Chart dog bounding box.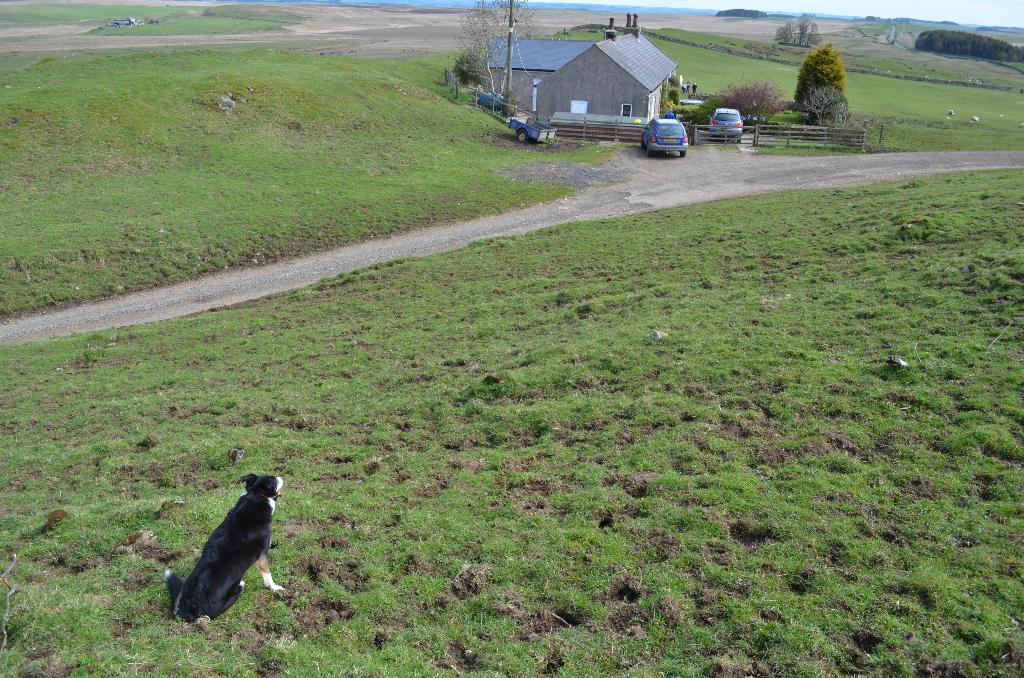
Charted: <bbox>163, 475, 287, 624</bbox>.
